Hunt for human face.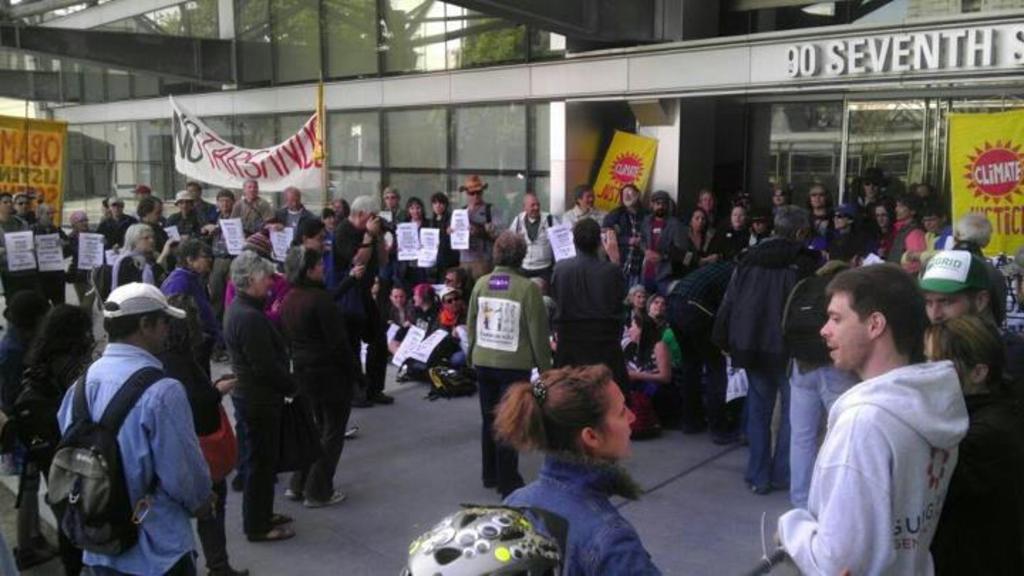
Hunted down at box(878, 206, 893, 230).
